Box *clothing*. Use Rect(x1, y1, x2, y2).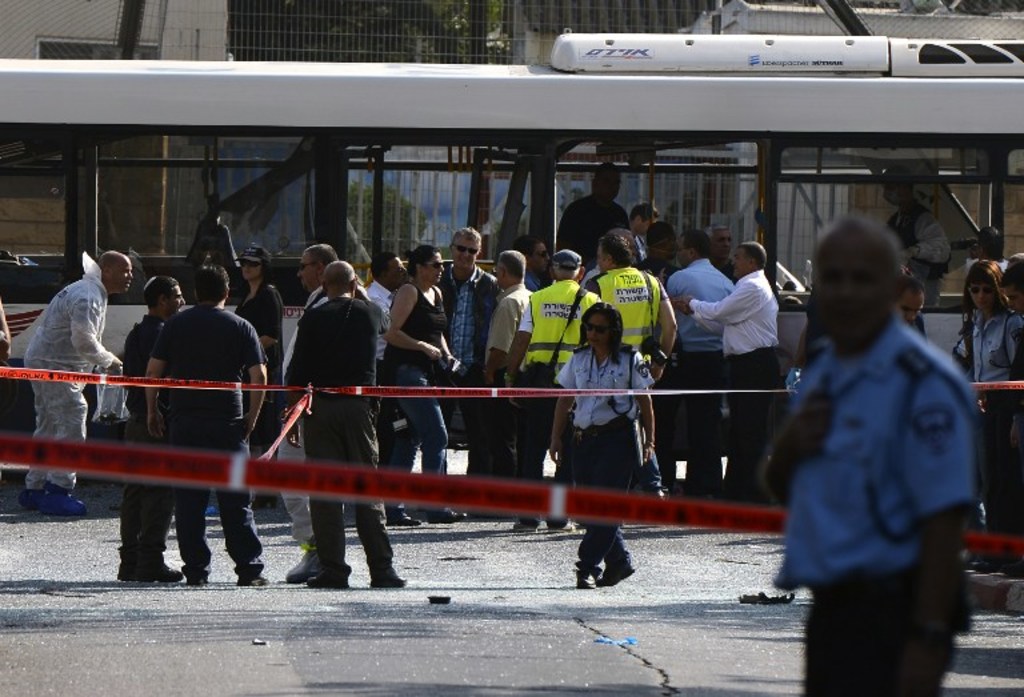
Rect(284, 402, 311, 570).
